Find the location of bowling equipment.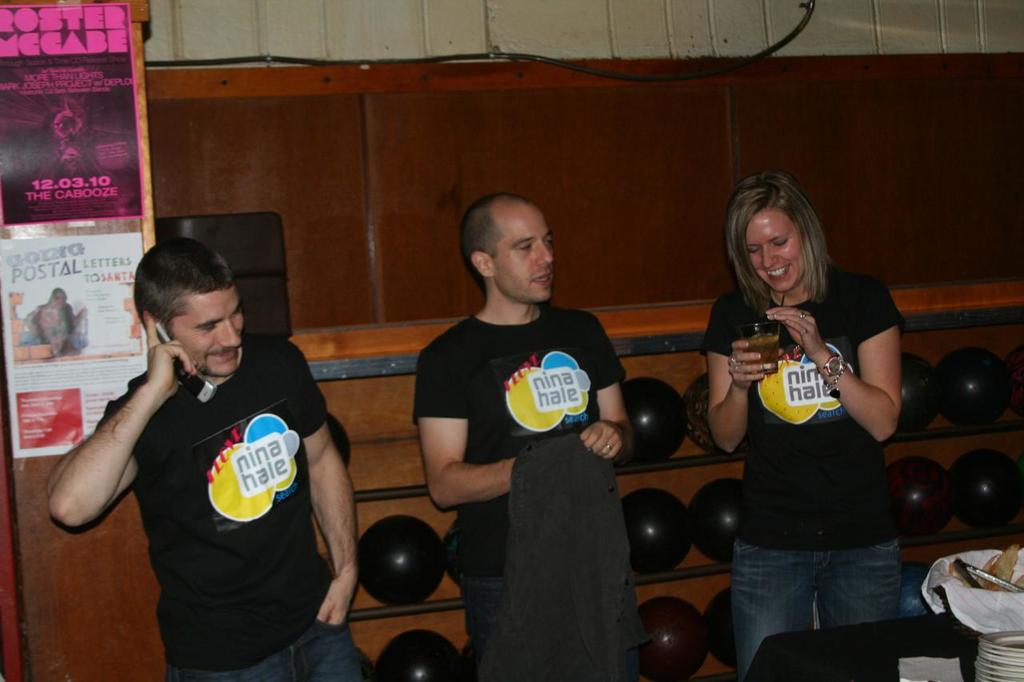
Location: [895,557,930,618].
